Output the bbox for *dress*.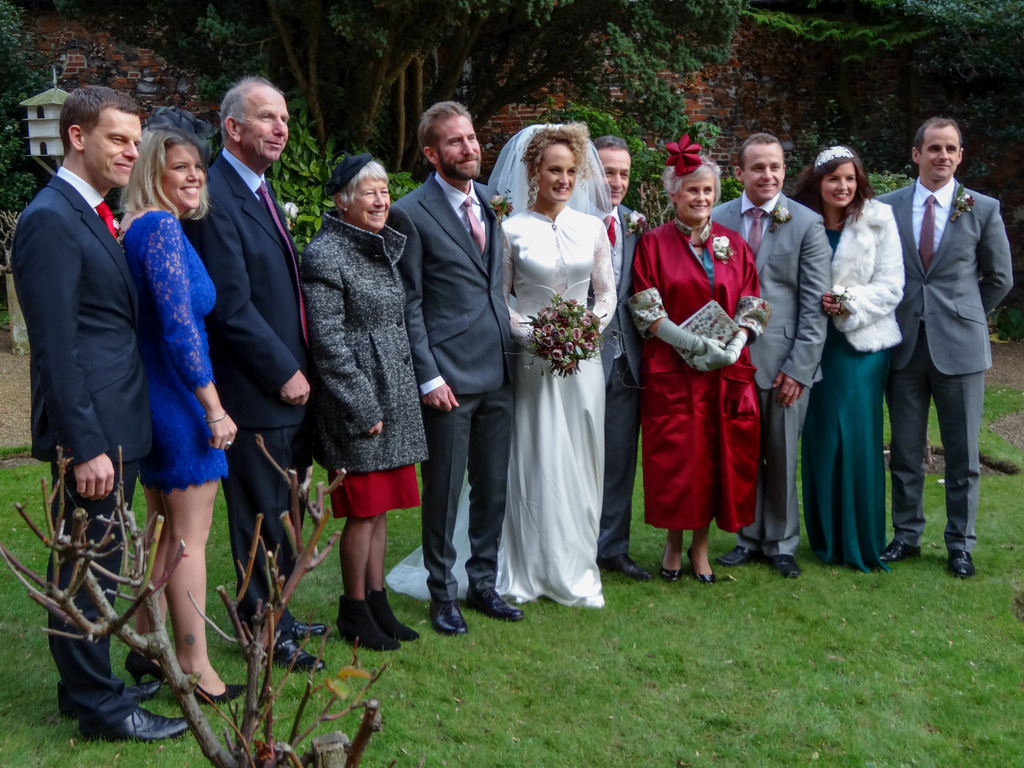
select_region(486, 162, 617, 617).
